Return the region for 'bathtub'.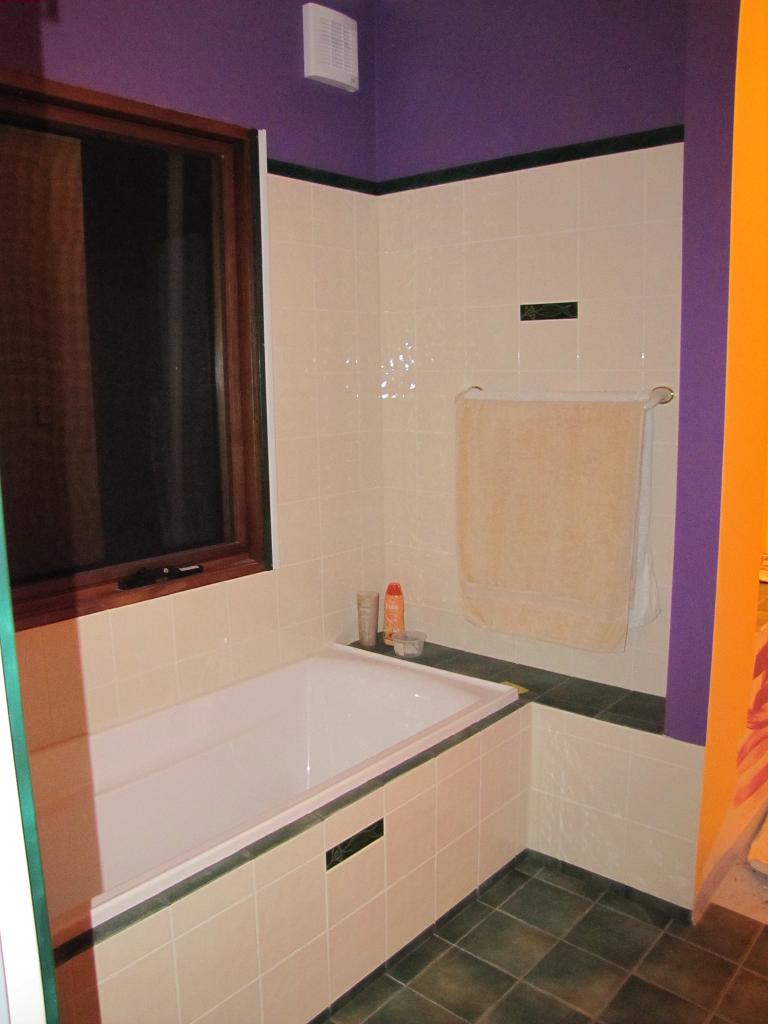
{"x1": 0, "y1": 643, "x2": 549, "y2": 1023}.
